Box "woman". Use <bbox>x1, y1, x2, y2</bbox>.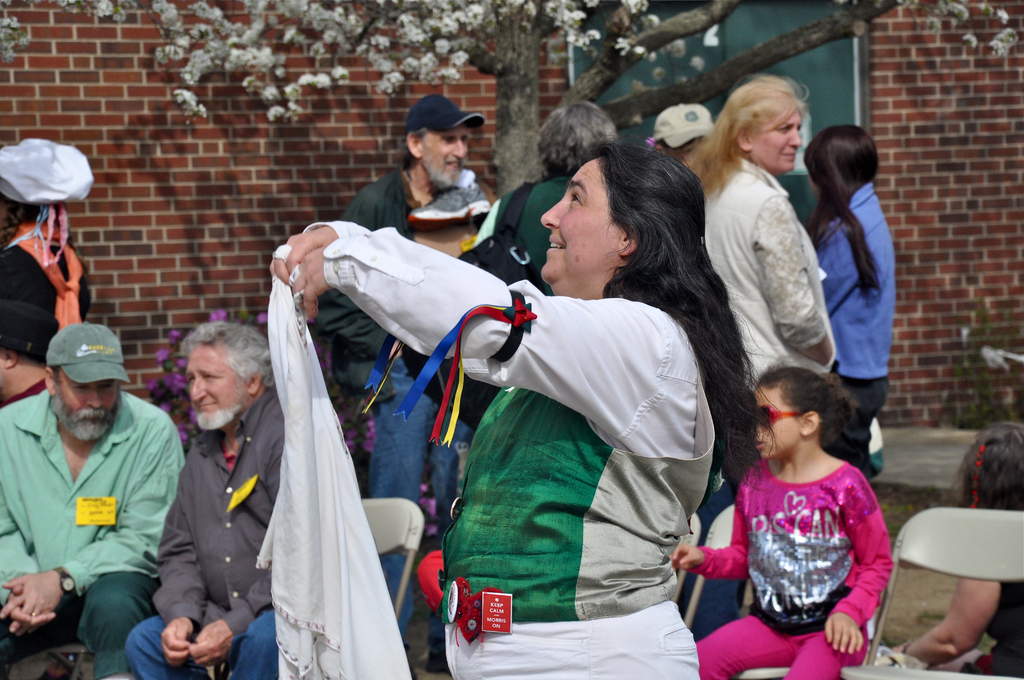
<bbox>481, 99, 611, 284</bbox>.
